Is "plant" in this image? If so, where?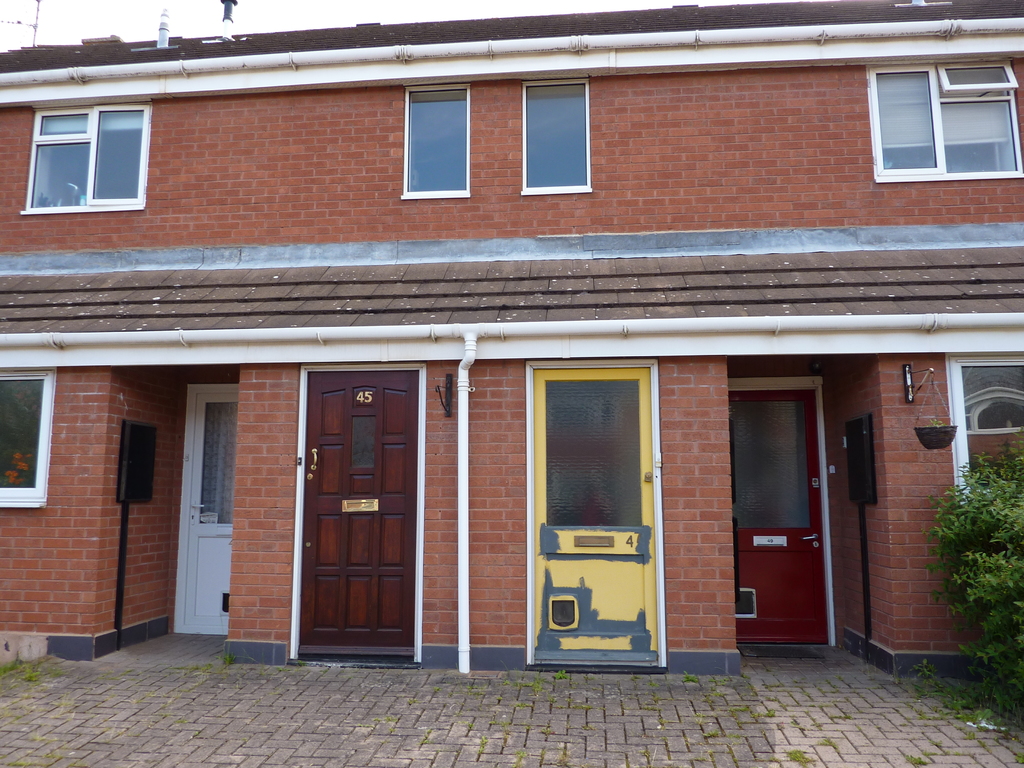
Yes, at x1=787, y1=745, x2=811, y2=761.
